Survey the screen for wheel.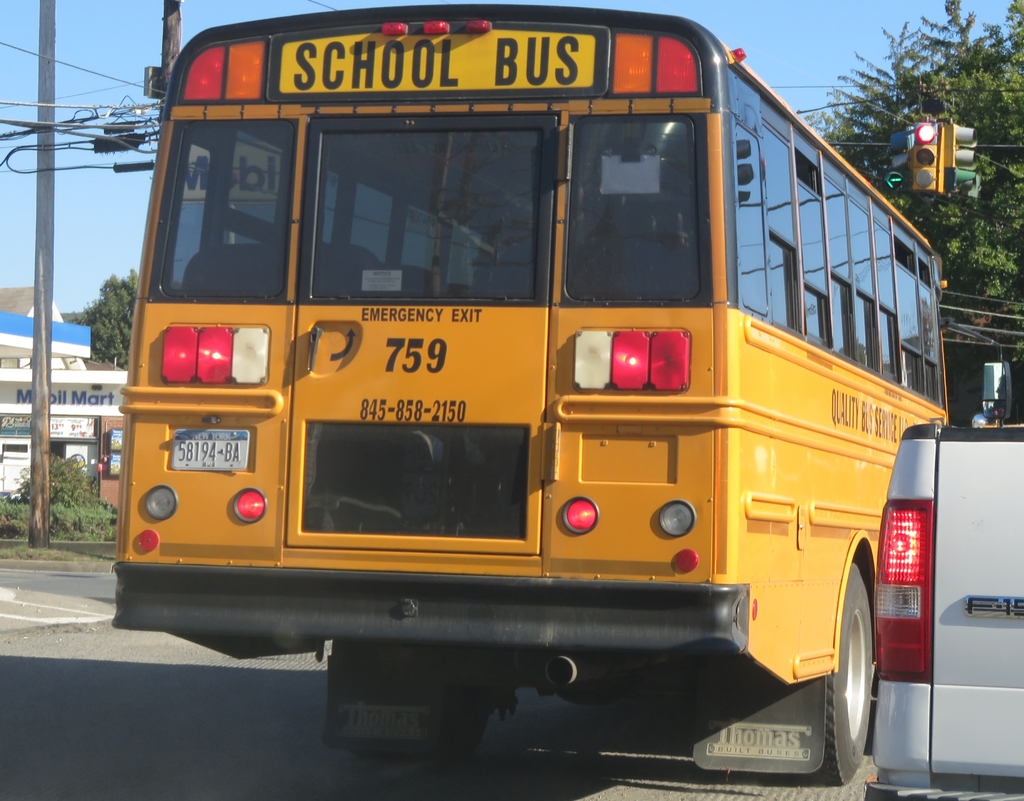
Survey found: x1=352, y1=681, x2=483, y2=761.
